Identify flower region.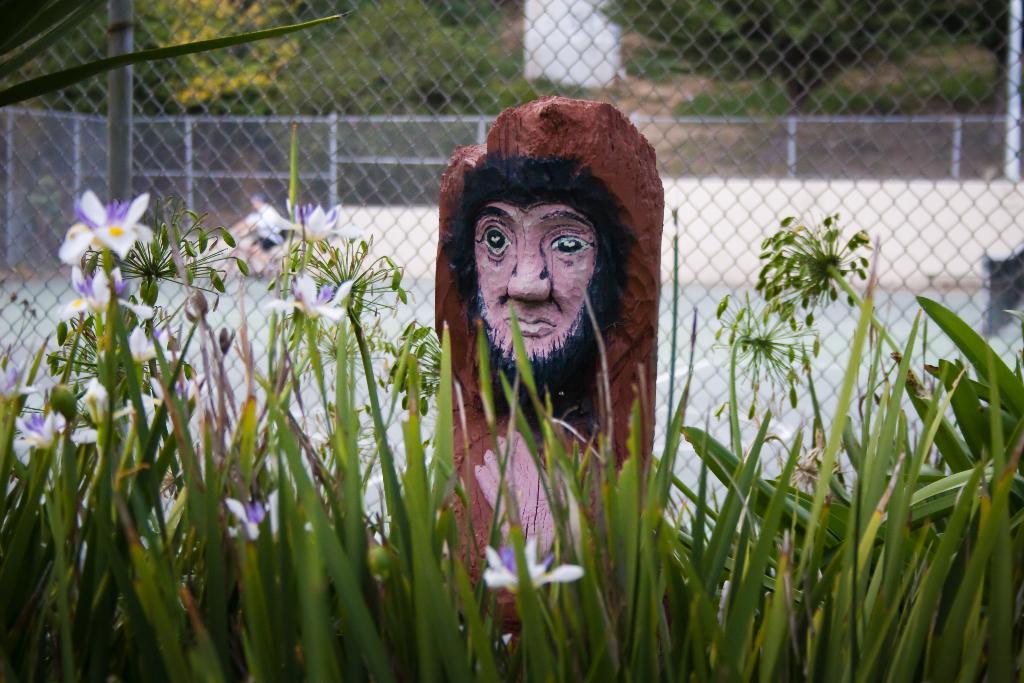
Region: box=[58, 192, 153, 261].
